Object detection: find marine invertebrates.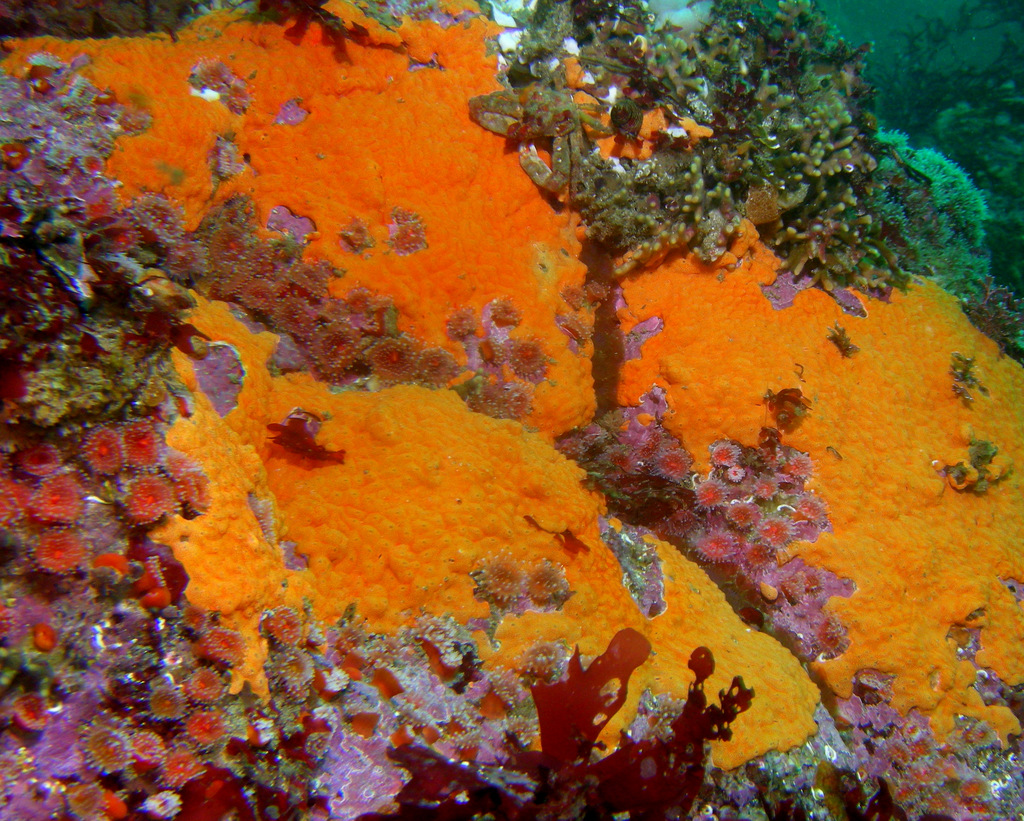
[486,649,531,715].
